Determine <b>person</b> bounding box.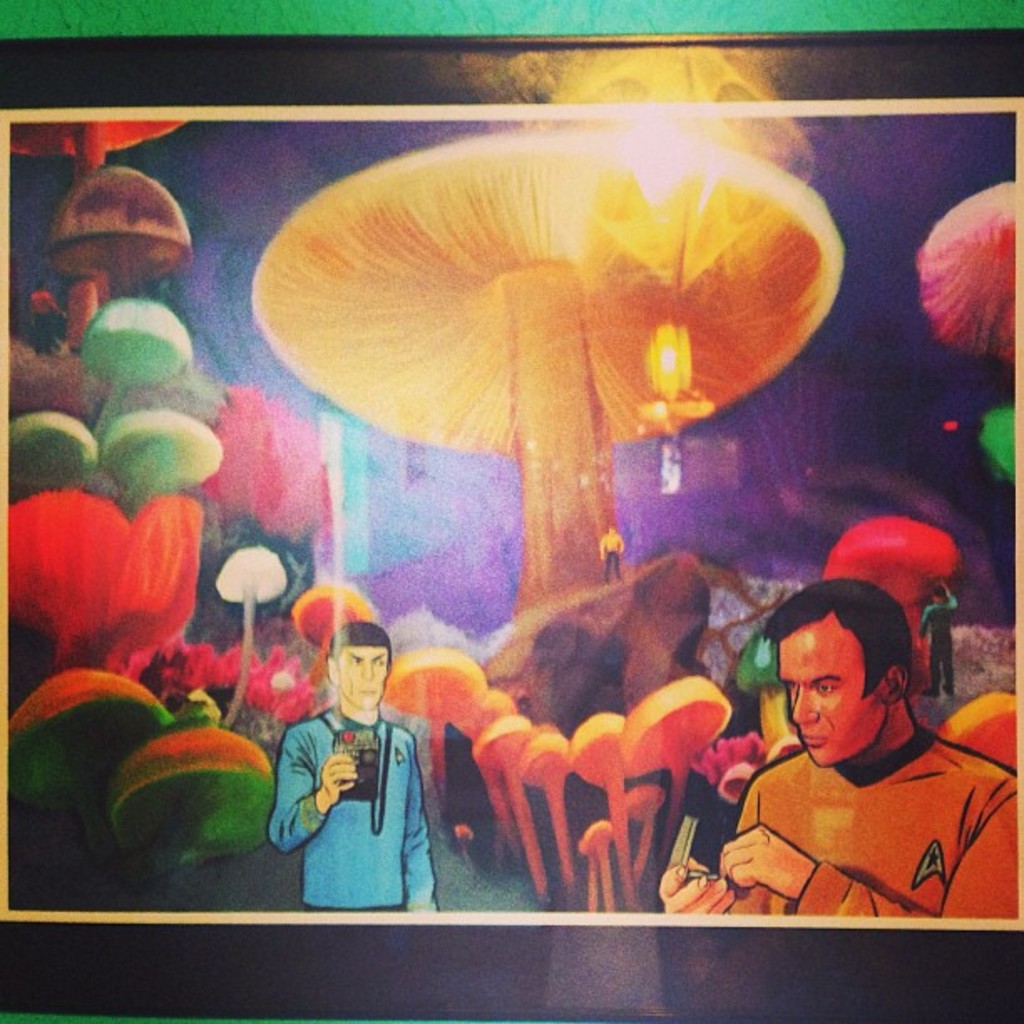
Determined: <box>599,524,626,582</box>.
